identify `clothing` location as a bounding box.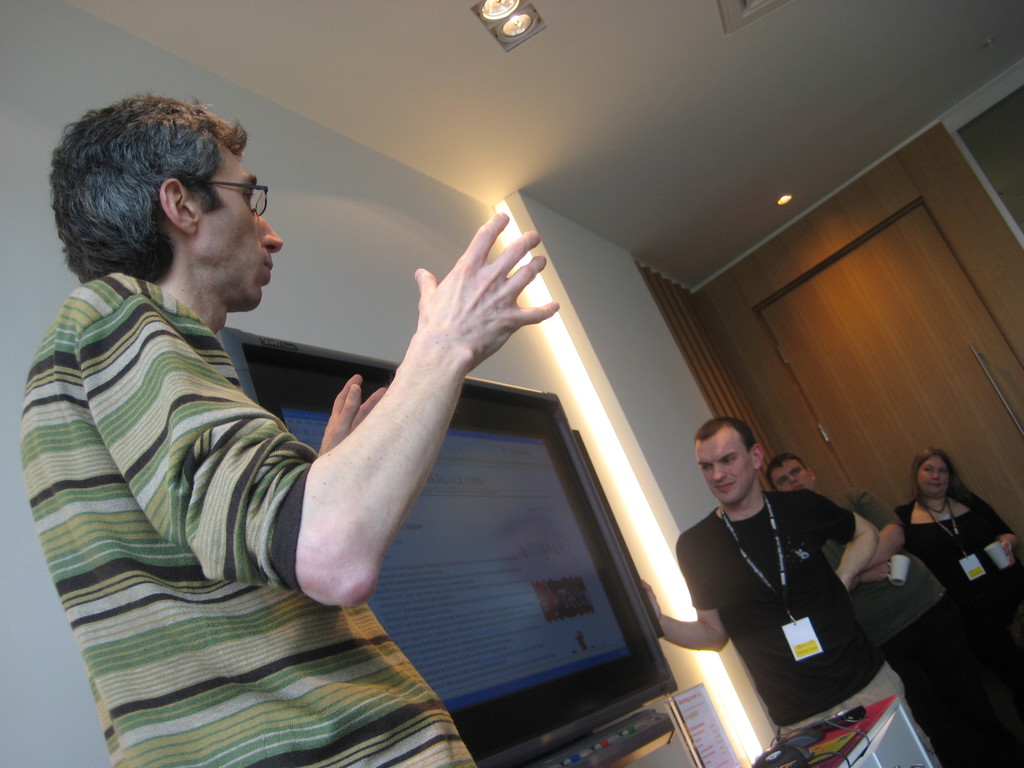
<box>671,481,947,763</box>.
